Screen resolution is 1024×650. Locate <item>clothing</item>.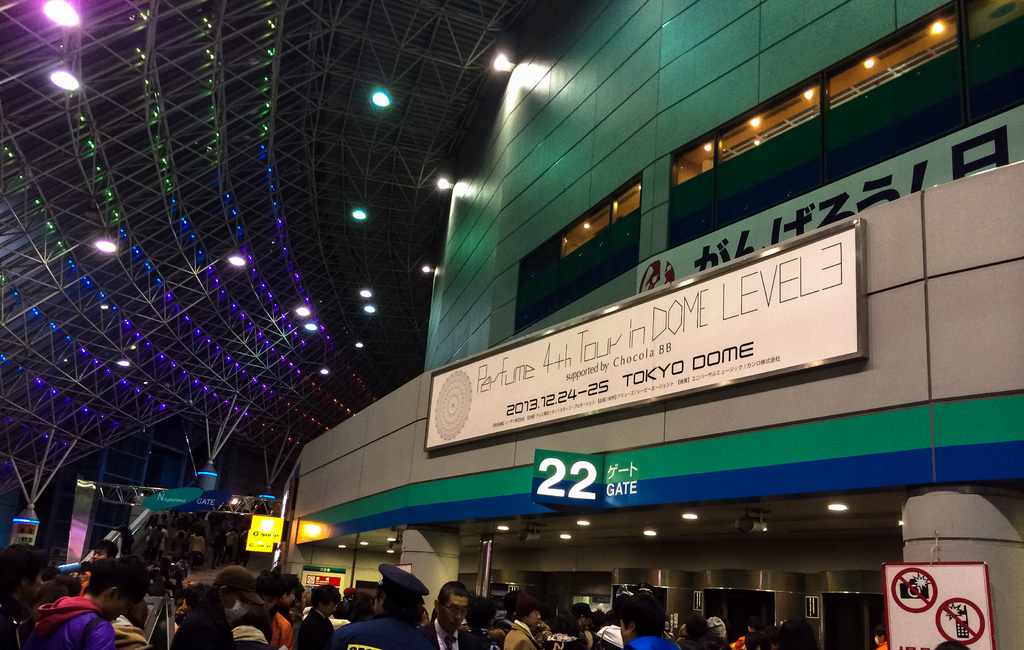
left=172, top=532, right=191, bottom=566.
